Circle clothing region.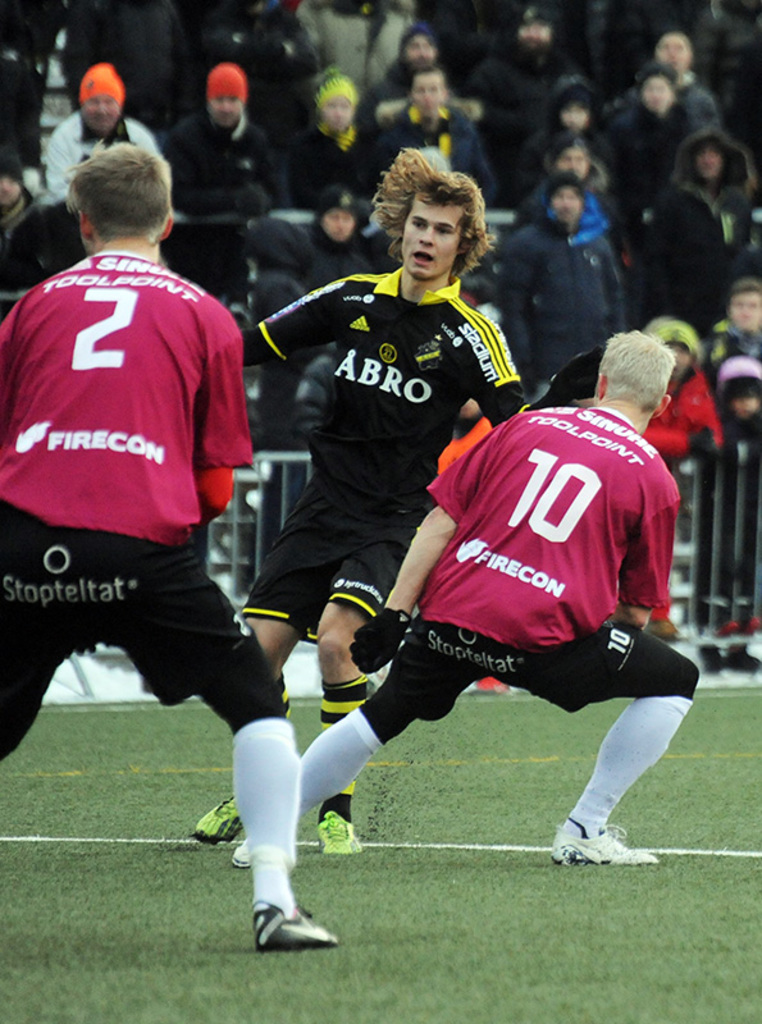
Region: bbox(292, 0, 417, 104).
